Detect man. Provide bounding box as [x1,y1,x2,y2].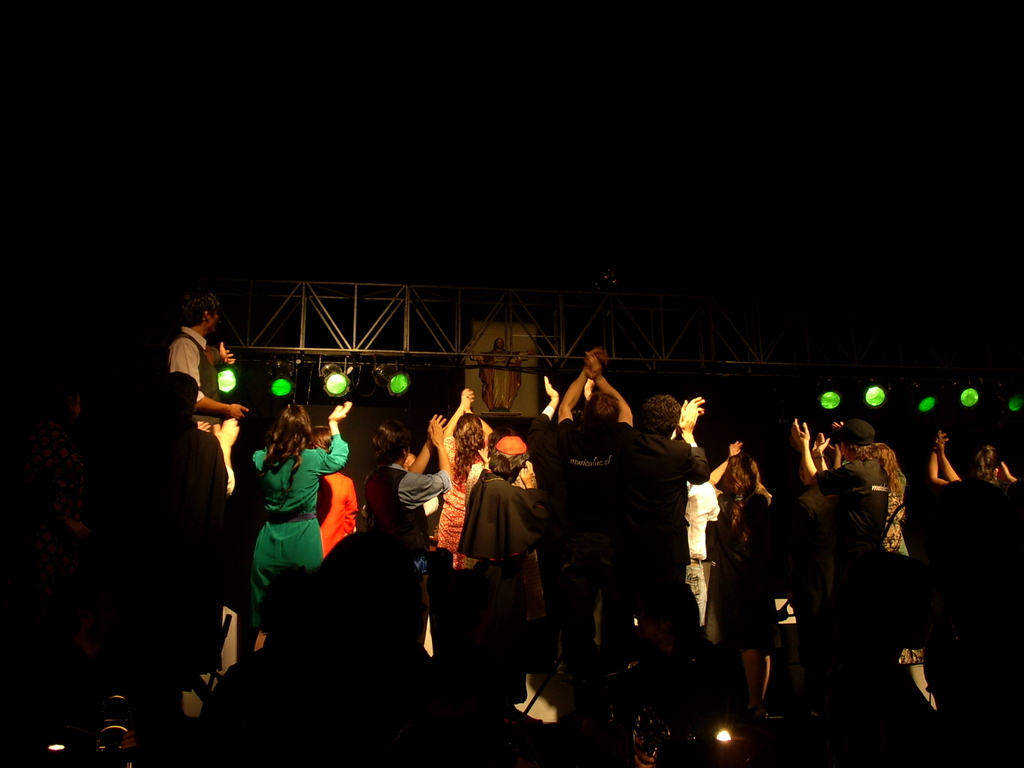
[808,428,919,606].
